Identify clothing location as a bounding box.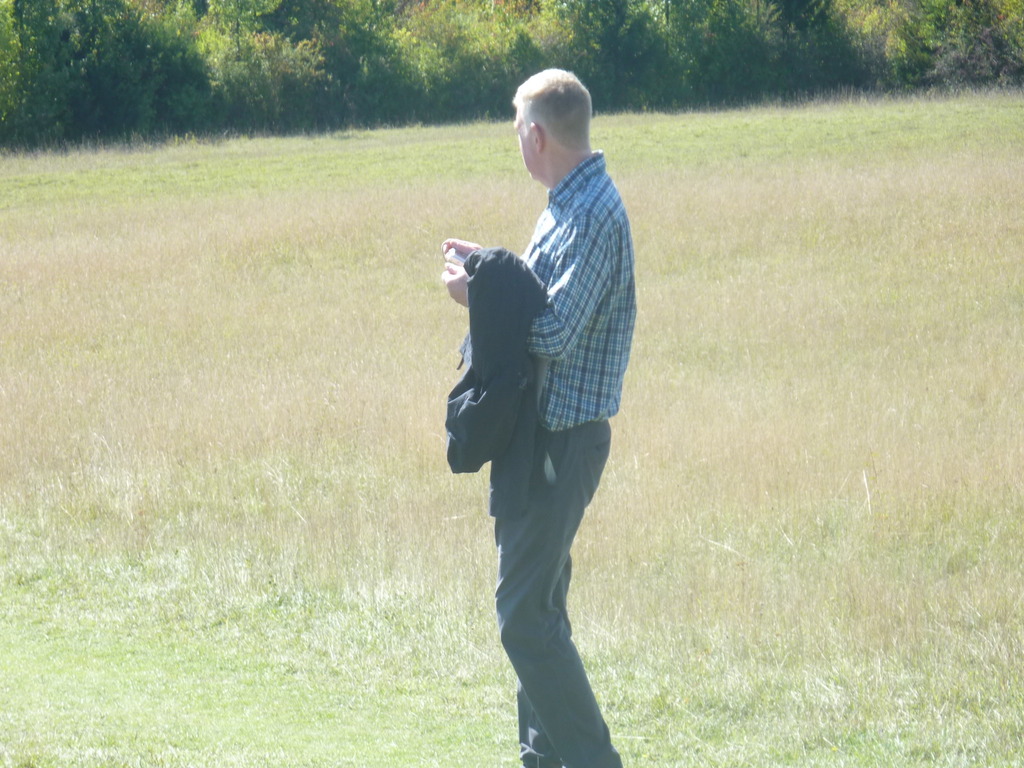
[493, 419, 623, 767].
